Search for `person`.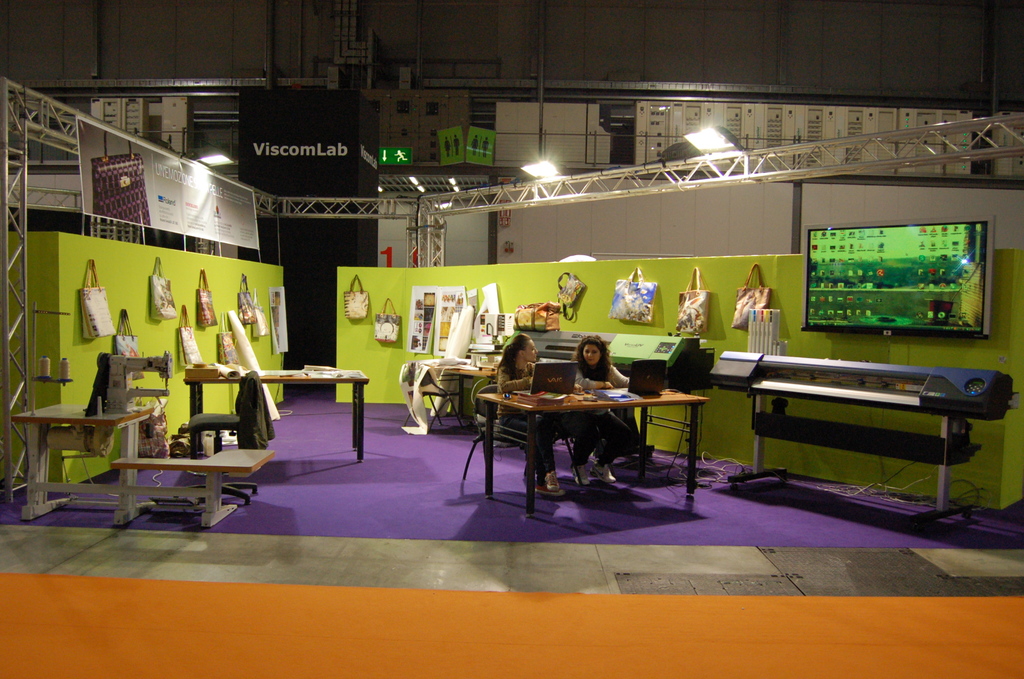
Found at detection(573, 339, 648, 488).
